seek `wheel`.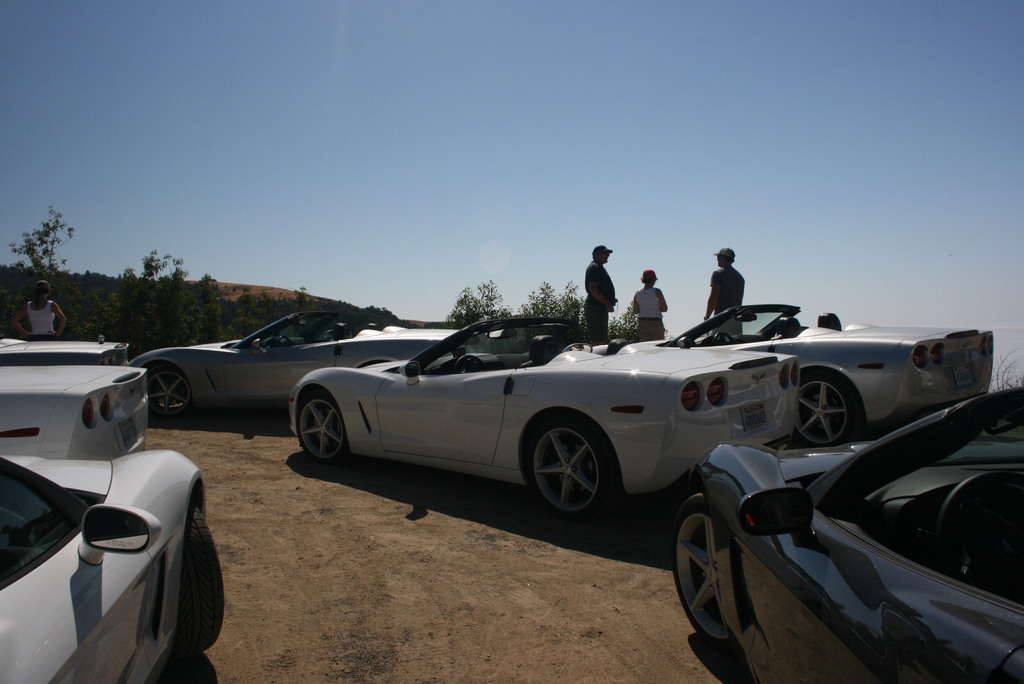
(292, 397, 348, 456).
